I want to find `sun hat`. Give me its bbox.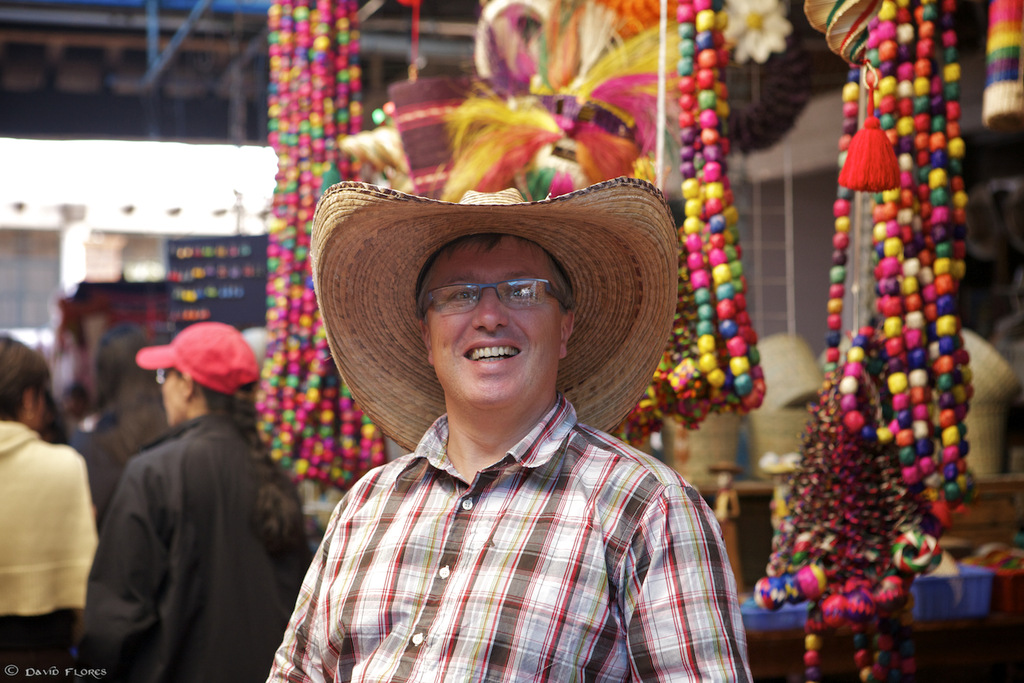
box(301, 170, 686, 474).
